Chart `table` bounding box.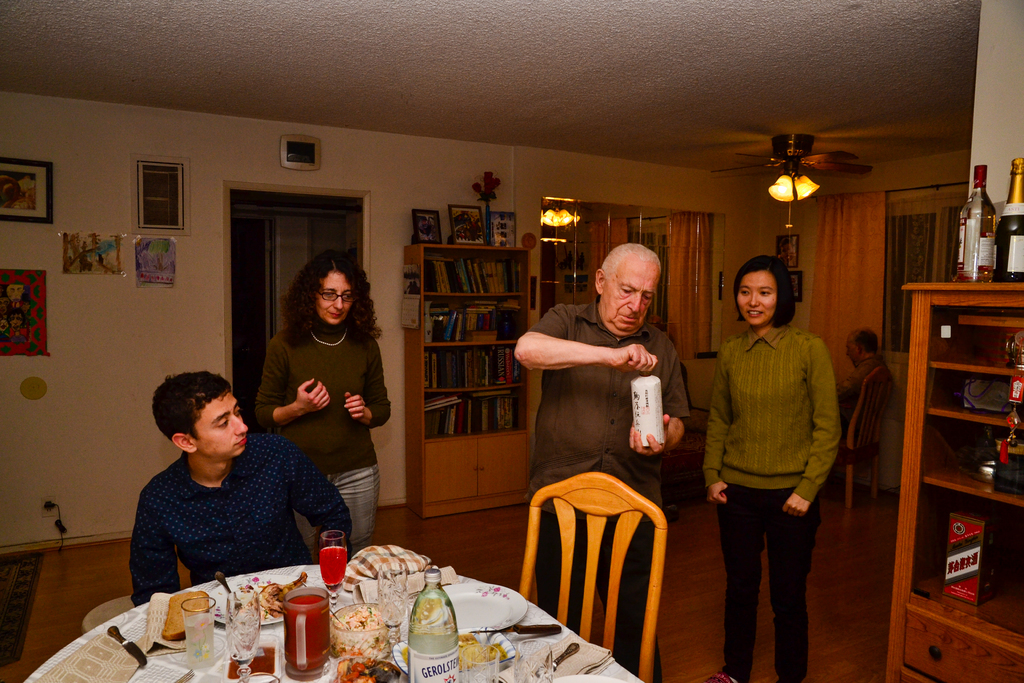
Charted: 129:524:648:682.
